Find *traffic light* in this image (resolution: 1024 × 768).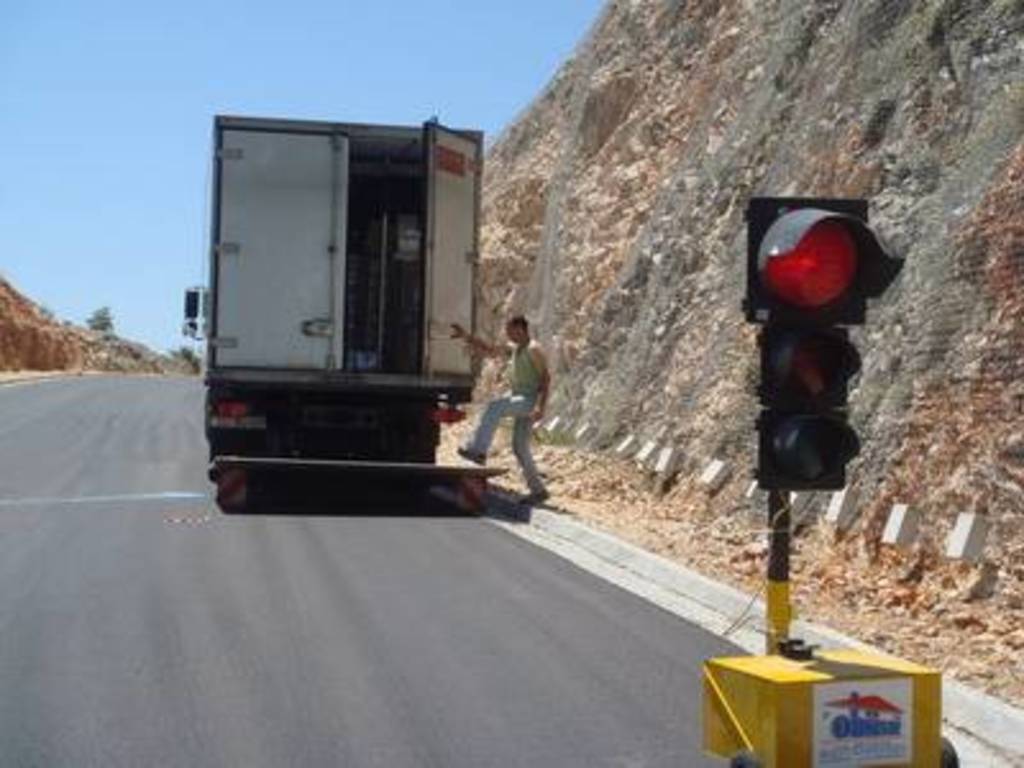
rect(740, 192, 899, 492).
